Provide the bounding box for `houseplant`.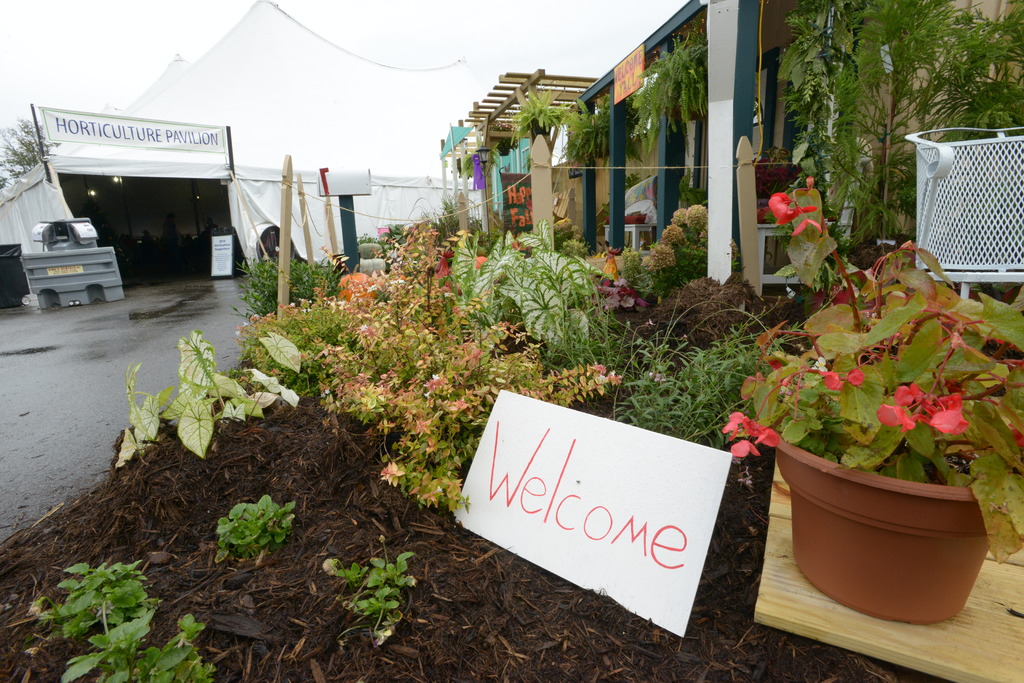
<box>486,139,519,160</box>.
